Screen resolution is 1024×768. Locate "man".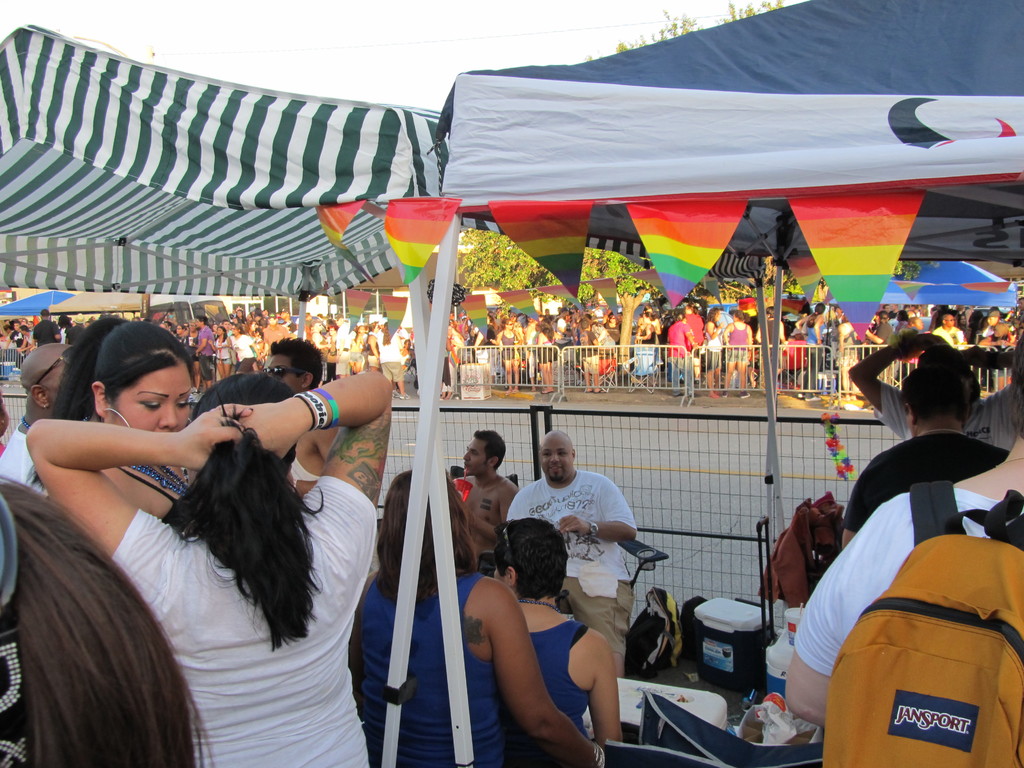
(598,312,618,346).
